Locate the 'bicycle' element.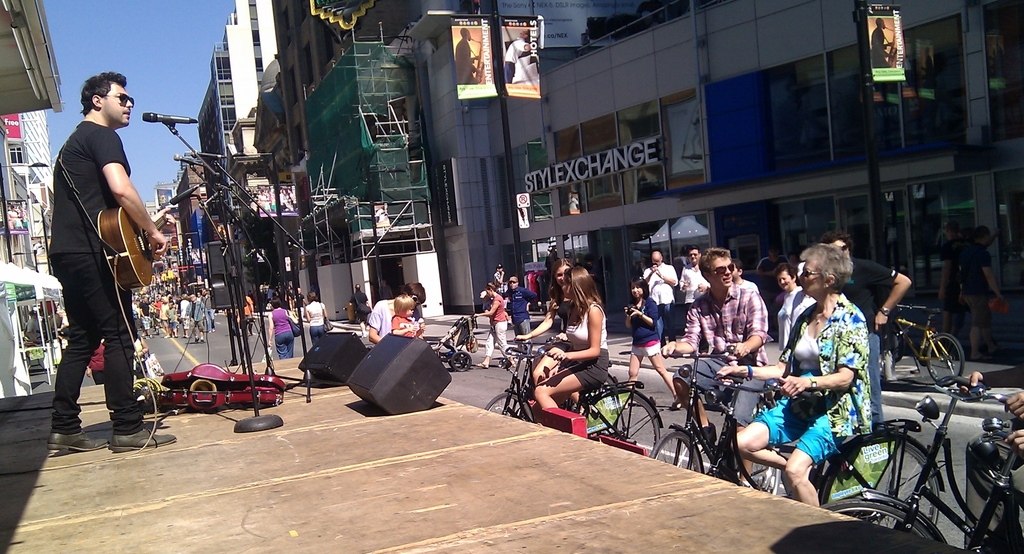
Element bbox: [486, 349, 666, 457].
